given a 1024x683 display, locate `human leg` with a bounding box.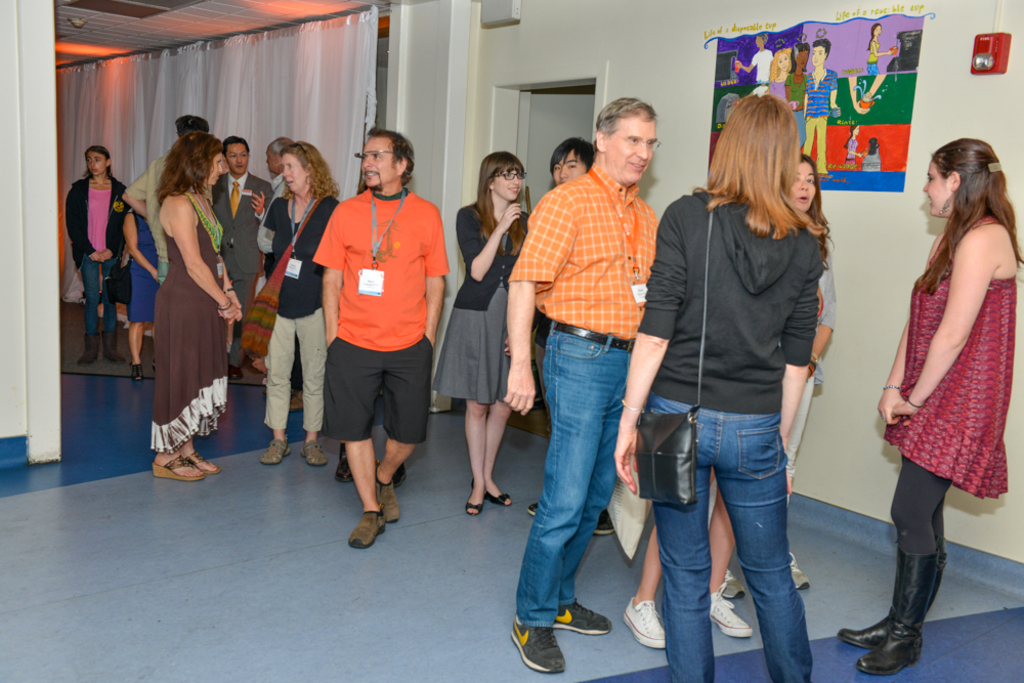
Located: 296, 318, 326, 466.
